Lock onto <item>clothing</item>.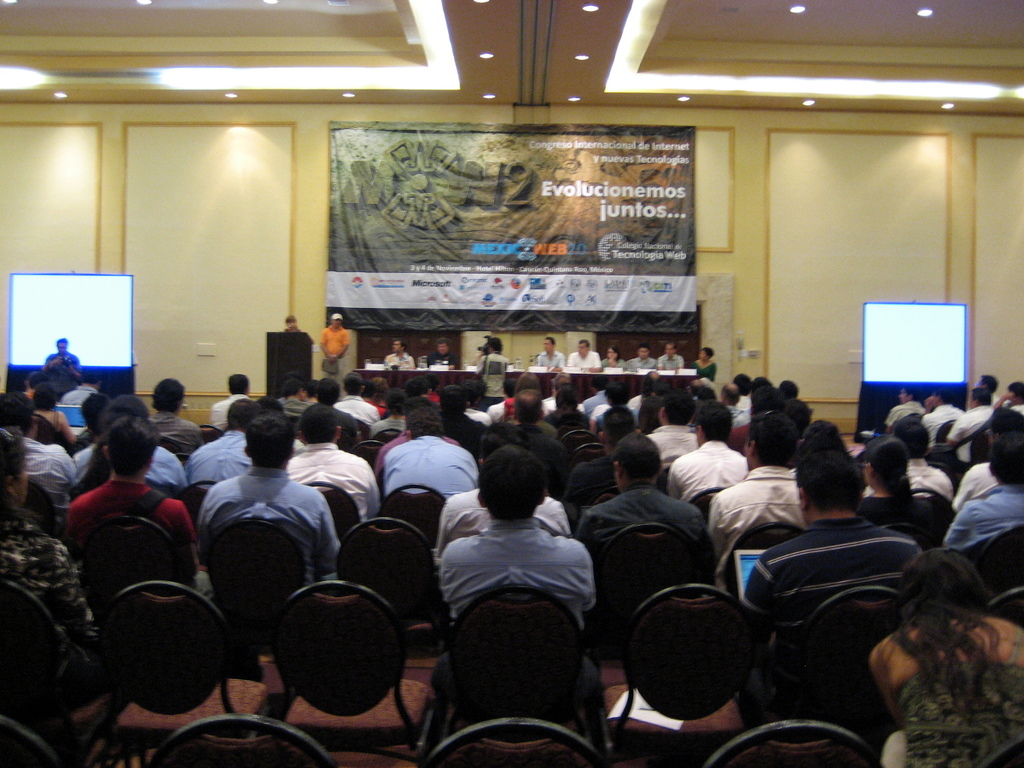
Locked: bbox=(77, 441, 184, 484).
